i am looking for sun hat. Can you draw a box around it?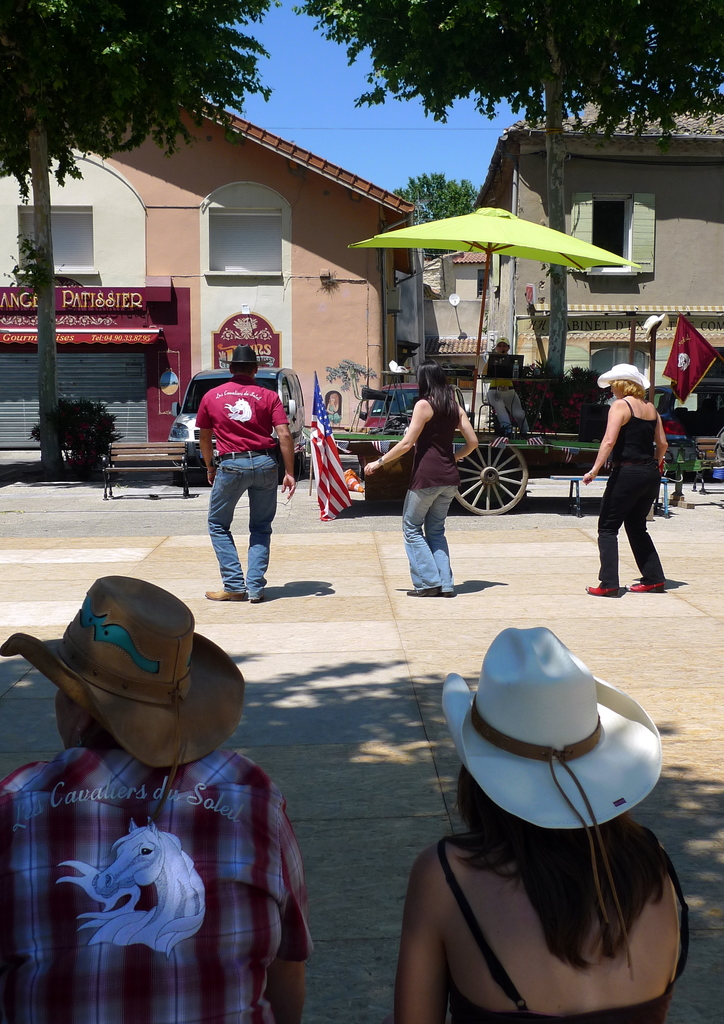
Sure, the bounding box is pyautogui.locateOnScreen(0, 578, 247, 858).
